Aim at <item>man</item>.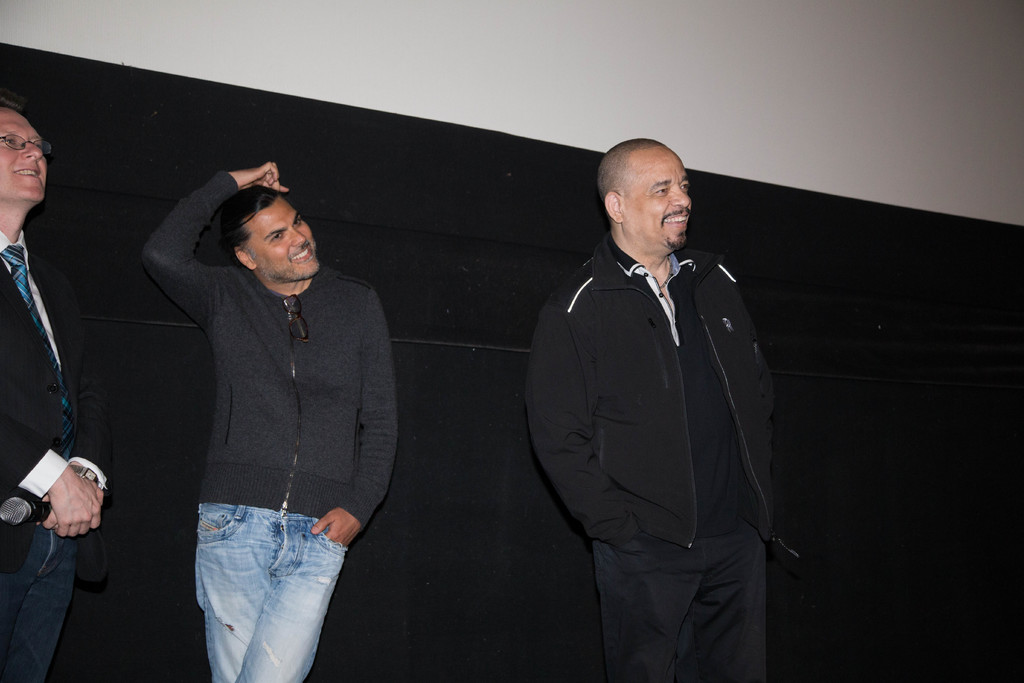
Aimed at {"left": 0, "top": 86, "right": 108, "bottom": 682}.
